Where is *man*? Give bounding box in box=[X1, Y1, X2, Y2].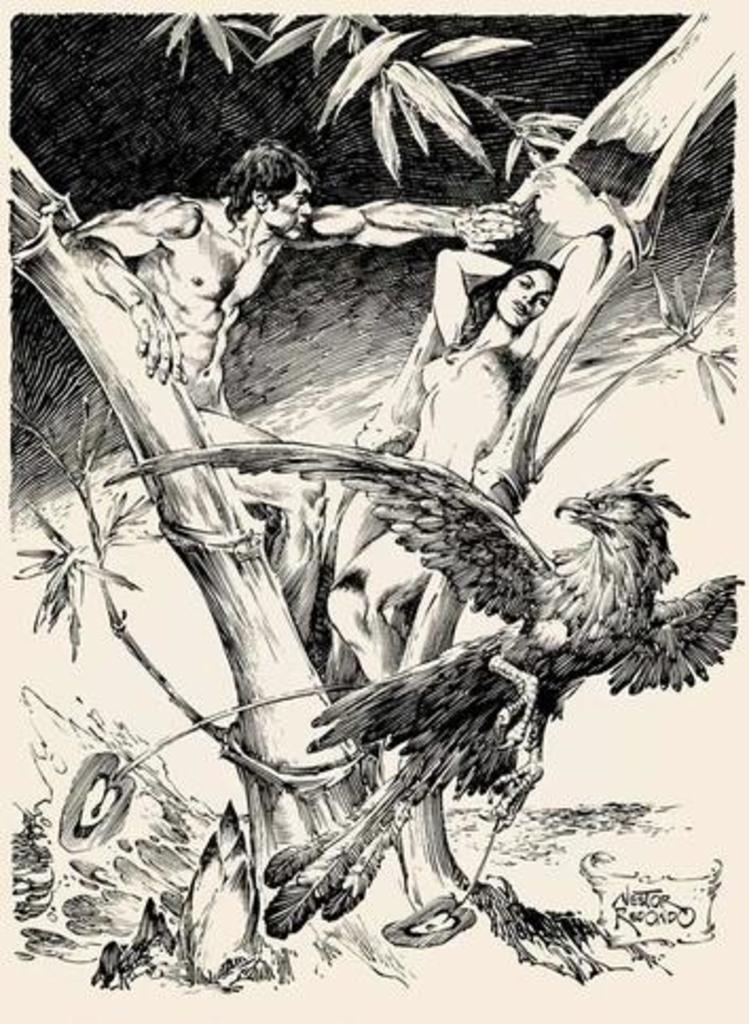
box=[55, 144, 544, 624].
